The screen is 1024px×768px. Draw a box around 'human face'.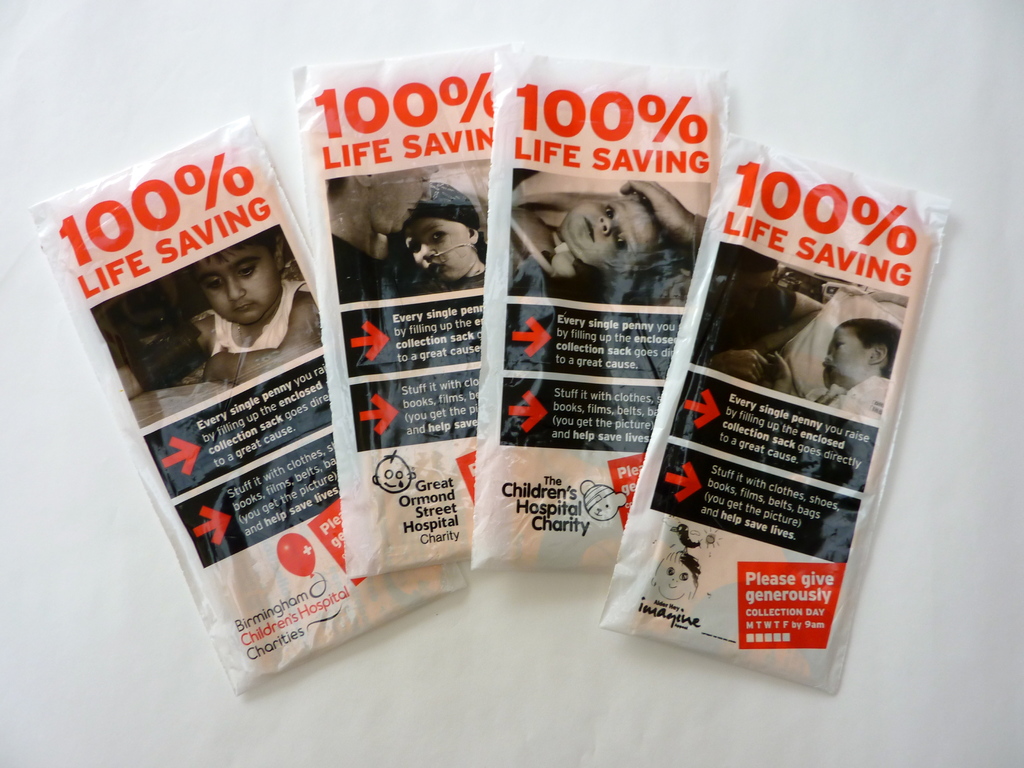
crop(562, 192, 655, 273).
